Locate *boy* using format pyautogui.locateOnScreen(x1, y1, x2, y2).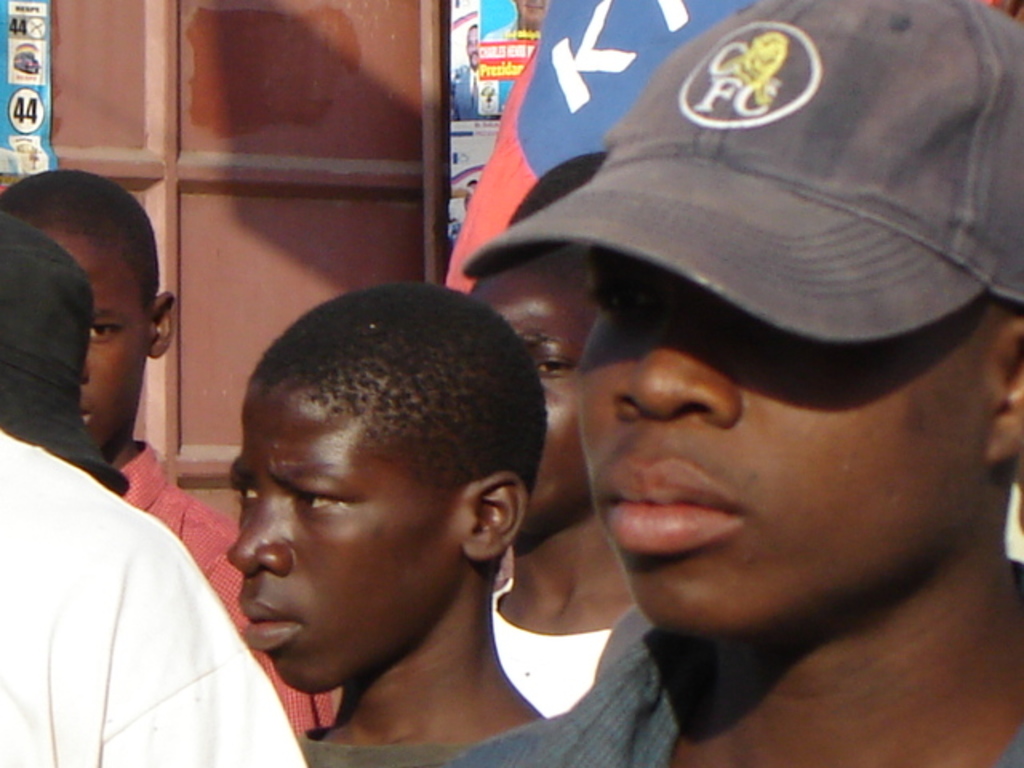
pyautogui.locateOnScreen(0, 171, 338, 734).
